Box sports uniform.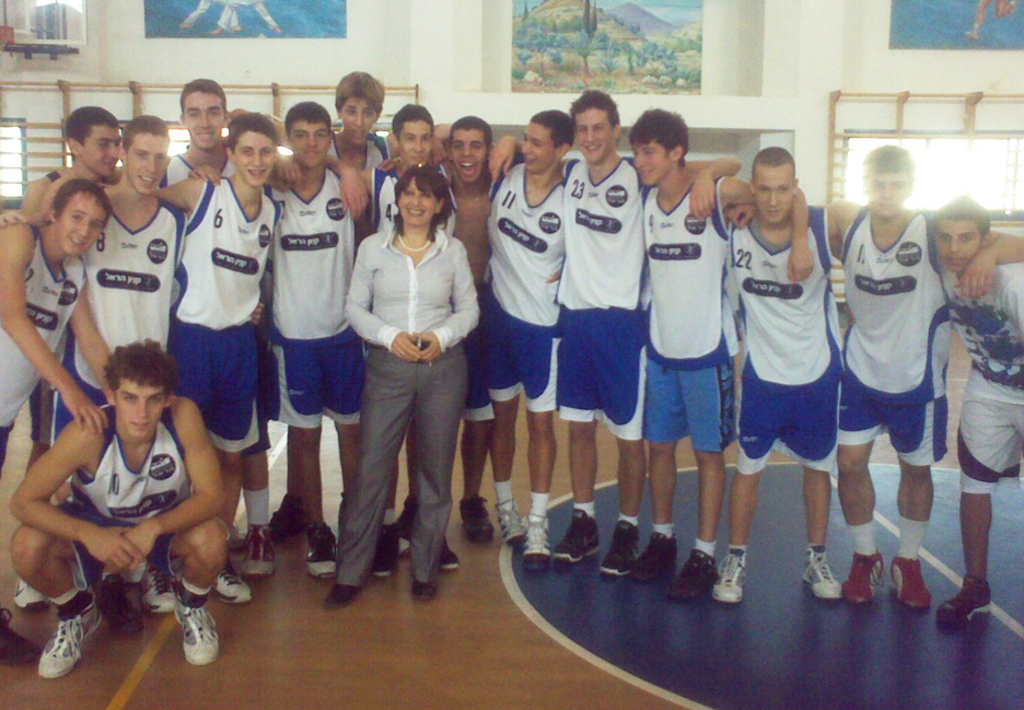
27:398:225:682.
